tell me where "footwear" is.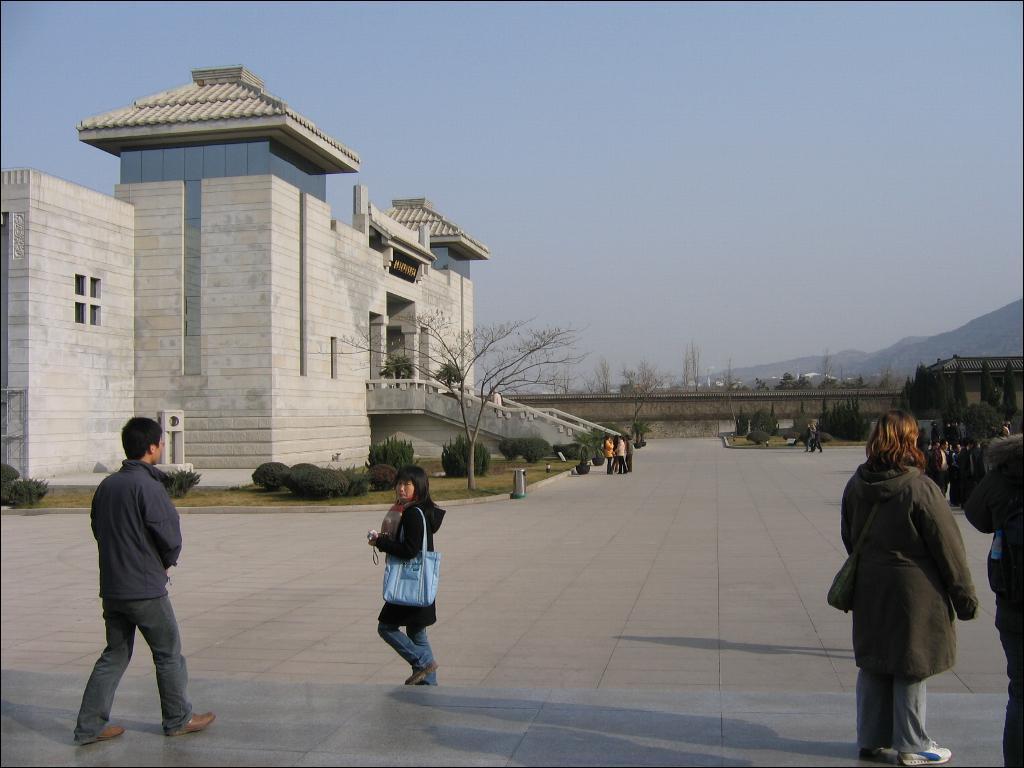
"footwear" is at 402:661:440:688.
